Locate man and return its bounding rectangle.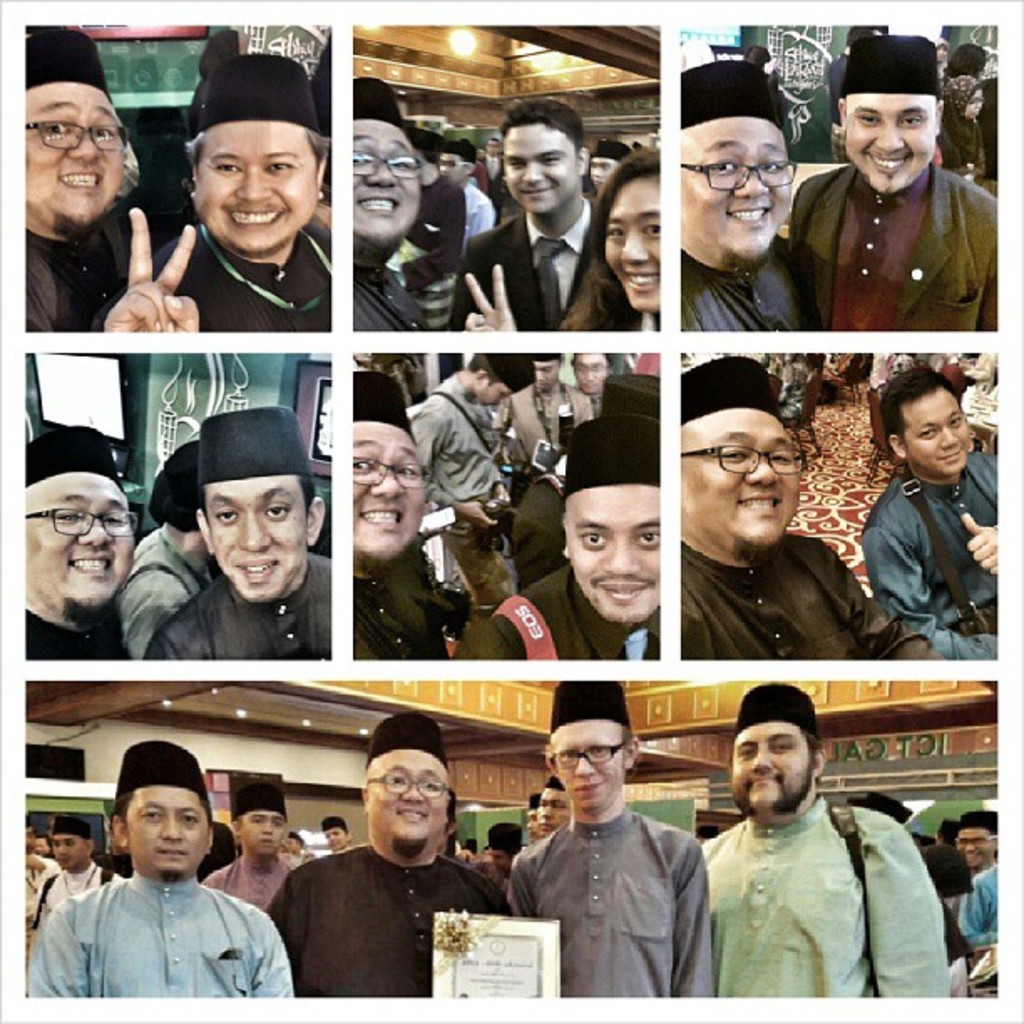
l=587, t=139, r=631, b=189.
